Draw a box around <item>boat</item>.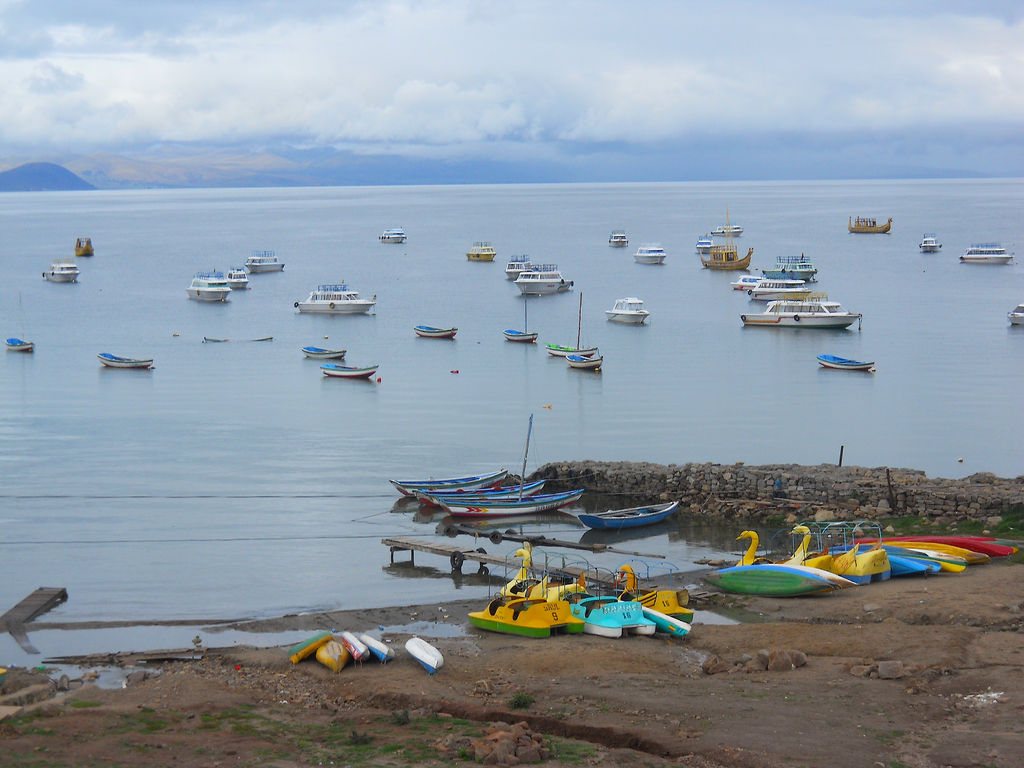
[816,352,877,372].
